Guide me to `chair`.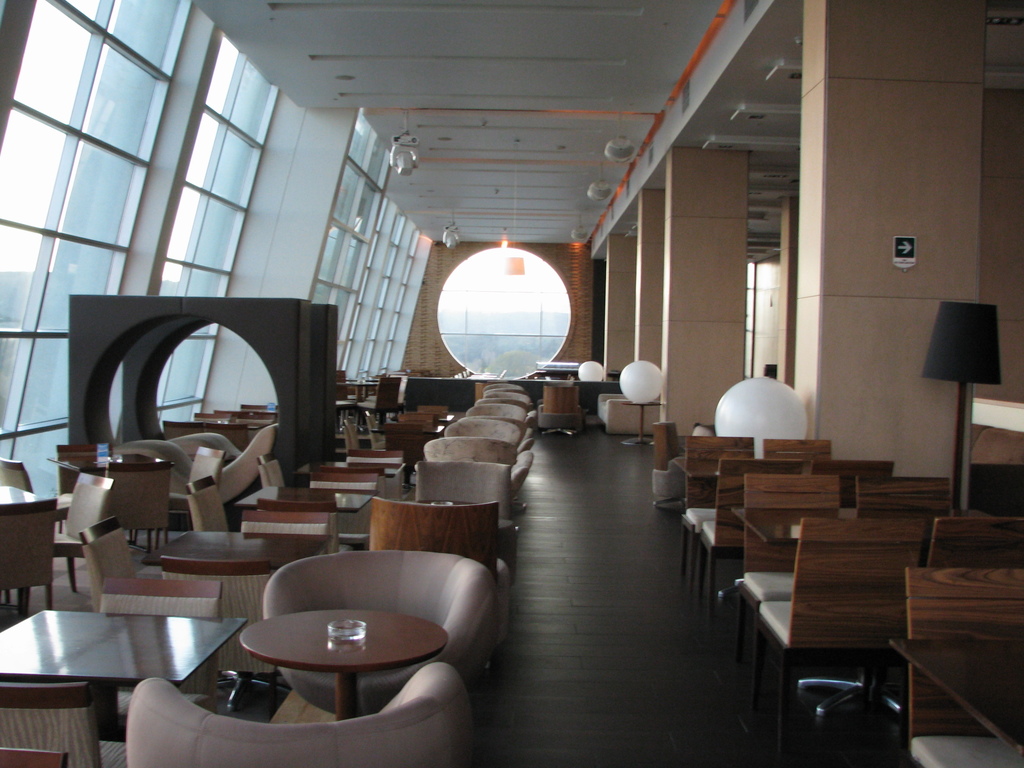
Guidance: [182, 475, 231, 532].
